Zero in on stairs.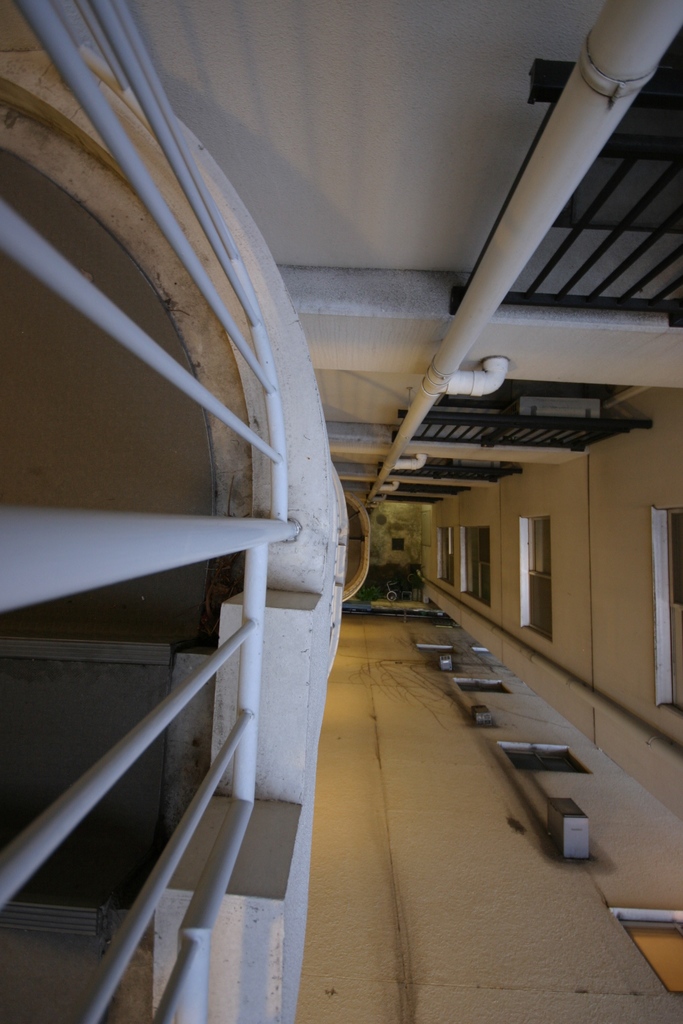
Zeroed in: {"left": 0, "top": 615, "right": 195, "bottom": 1023}.
